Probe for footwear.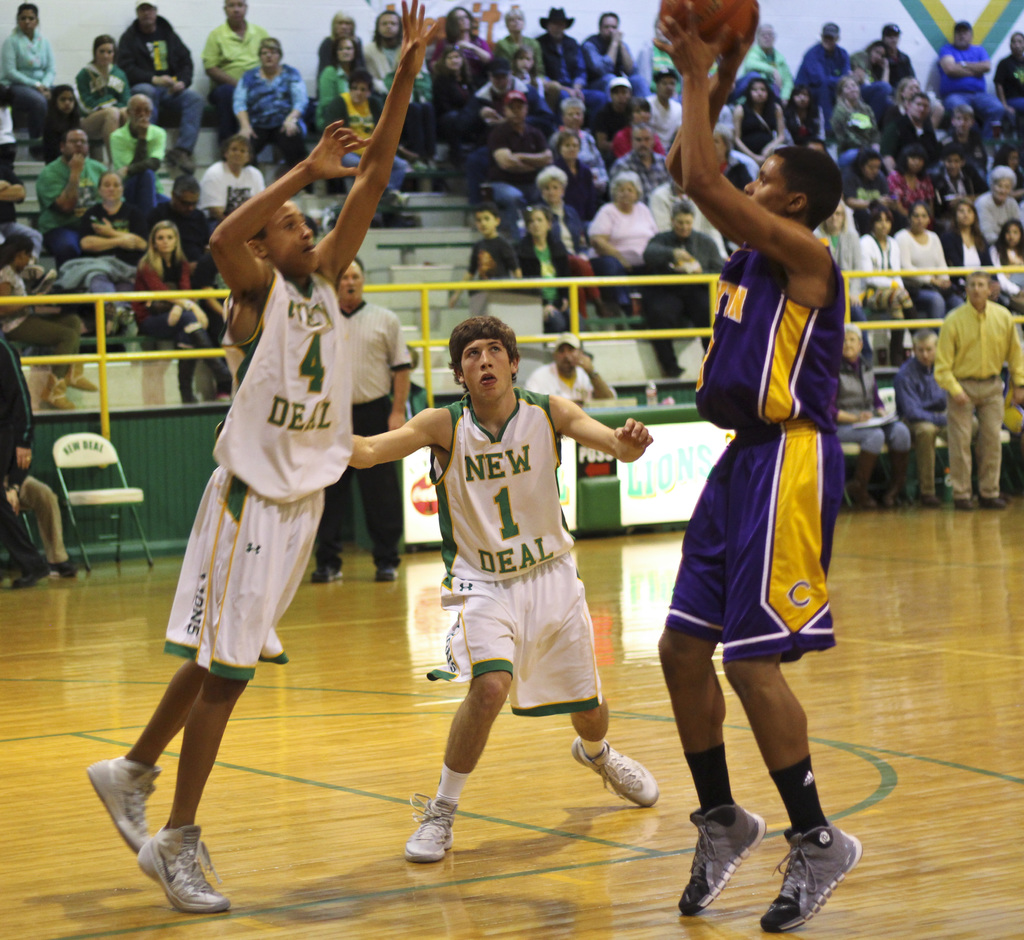
Probe result: (x1=683, y1=811, x2=804, y2=919).
